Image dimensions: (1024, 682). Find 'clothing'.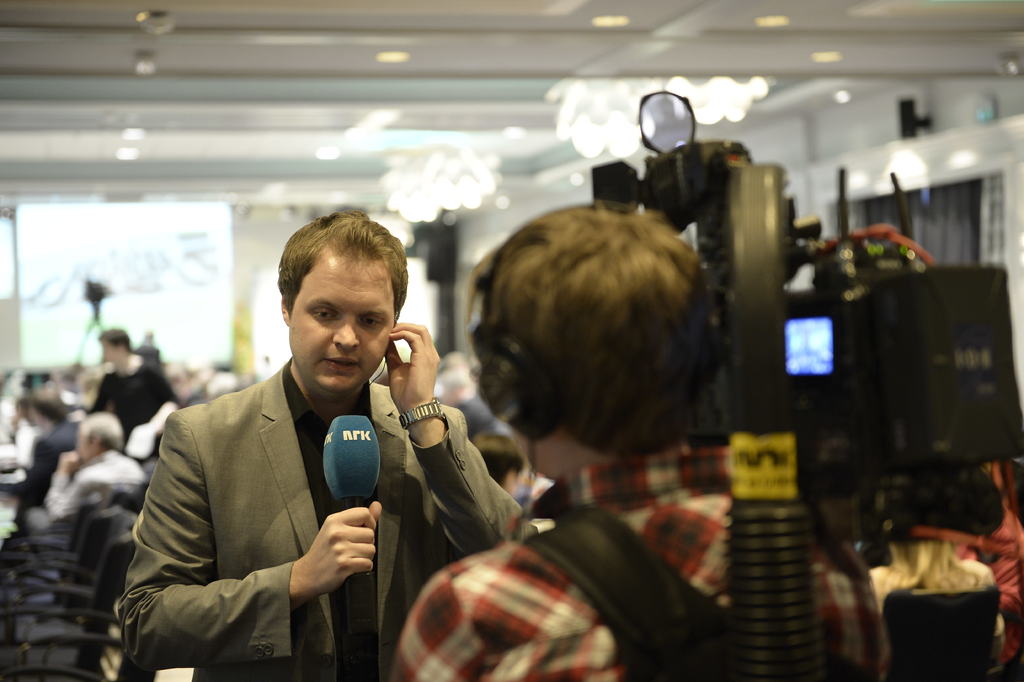
[872, 517, 1011, 663].
